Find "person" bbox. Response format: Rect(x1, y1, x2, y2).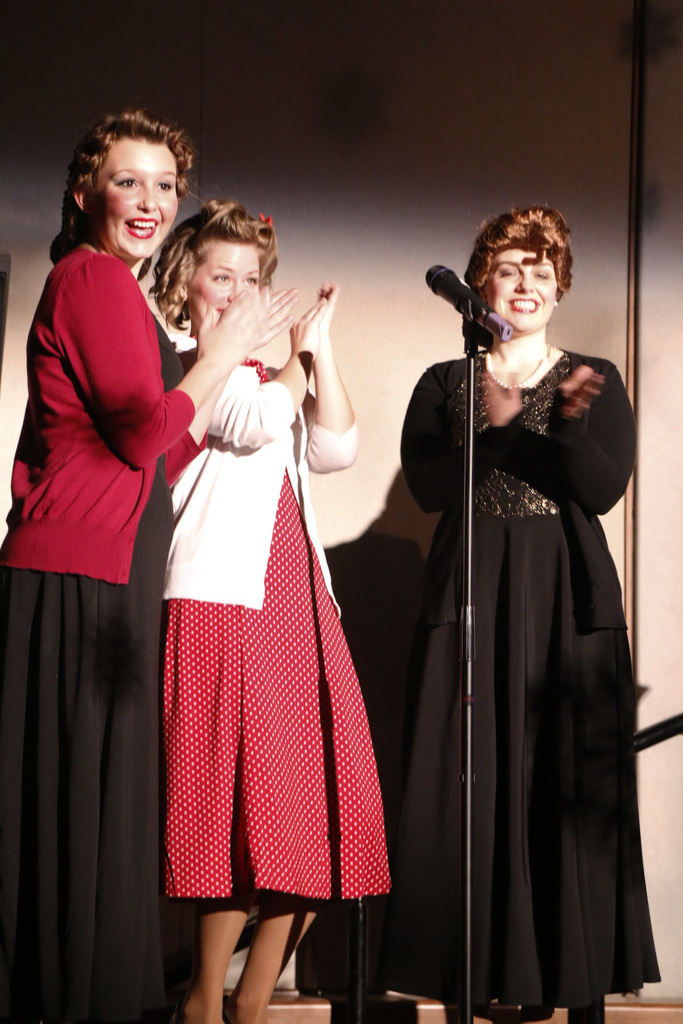
Rect(0, 106, 293, 1023).
